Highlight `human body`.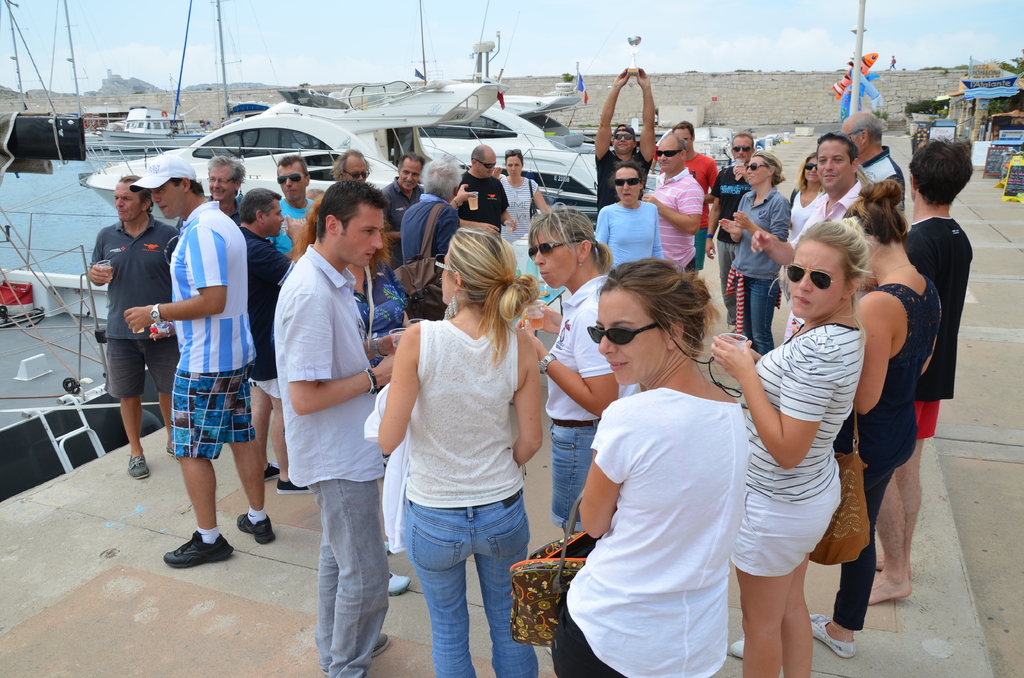
Highlighted region: 719:189:796:353.
